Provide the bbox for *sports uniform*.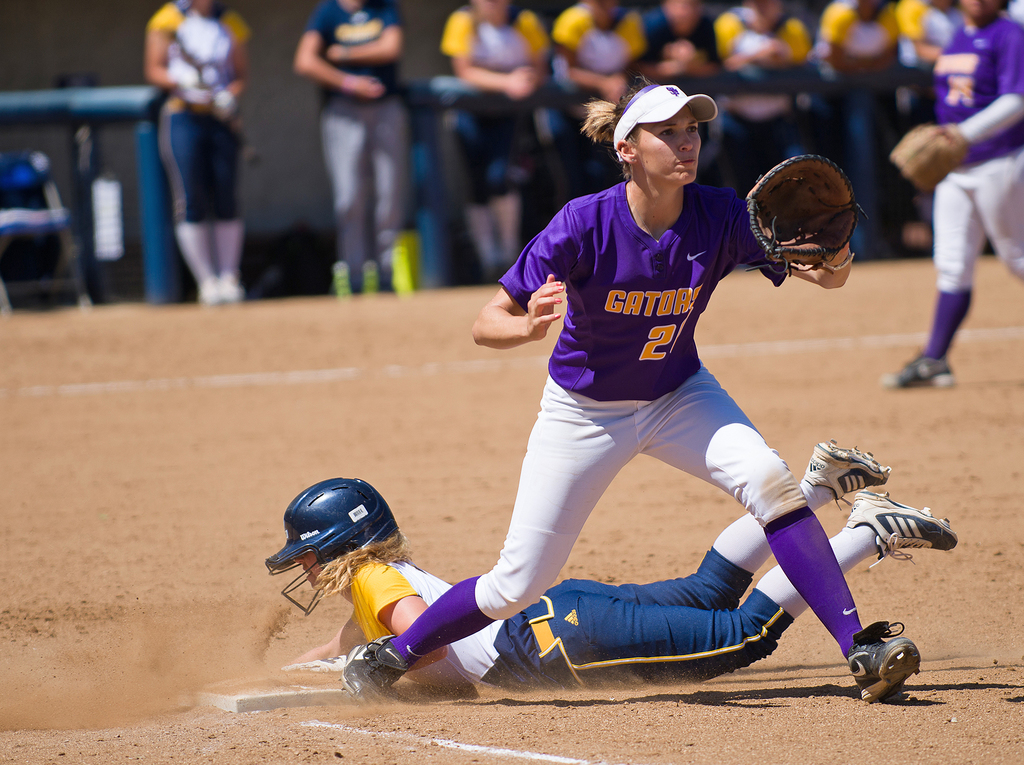
(554, 0, 642, 196).
